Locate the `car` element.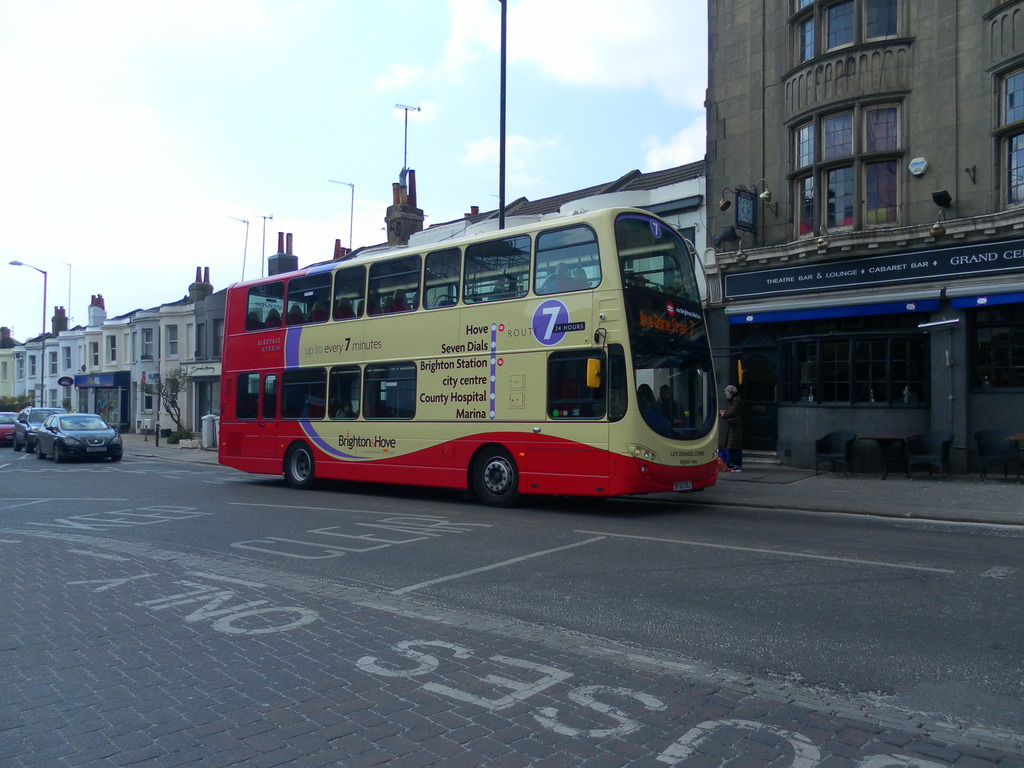
Element bbox: detection(0, 405, 18, 447).
